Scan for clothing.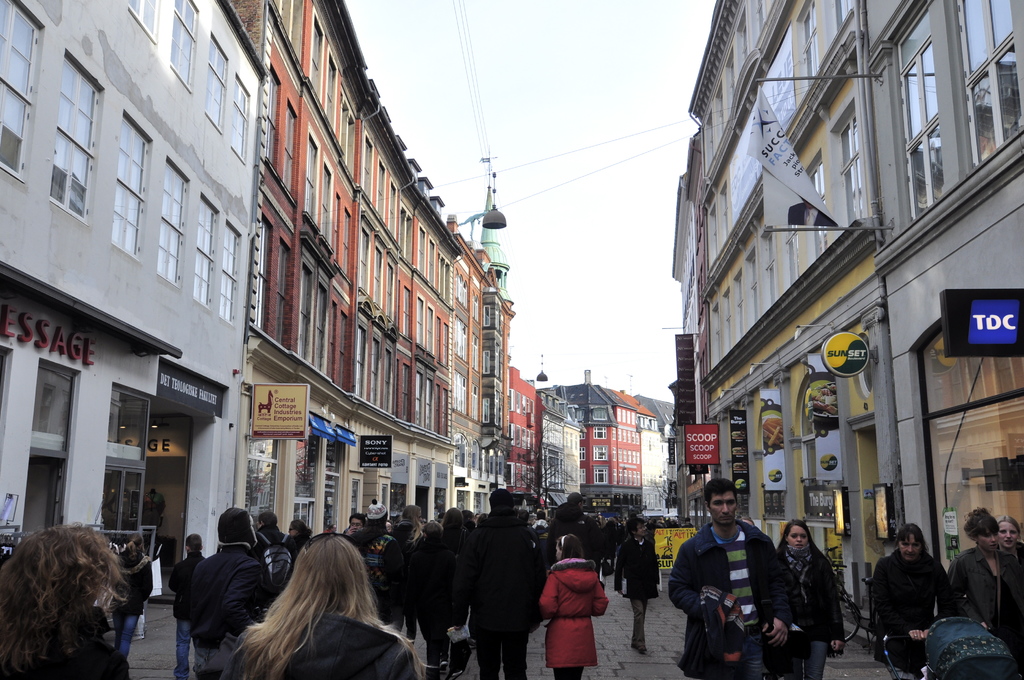
Scan result: <region>619, 535, 661, 651</region>.
